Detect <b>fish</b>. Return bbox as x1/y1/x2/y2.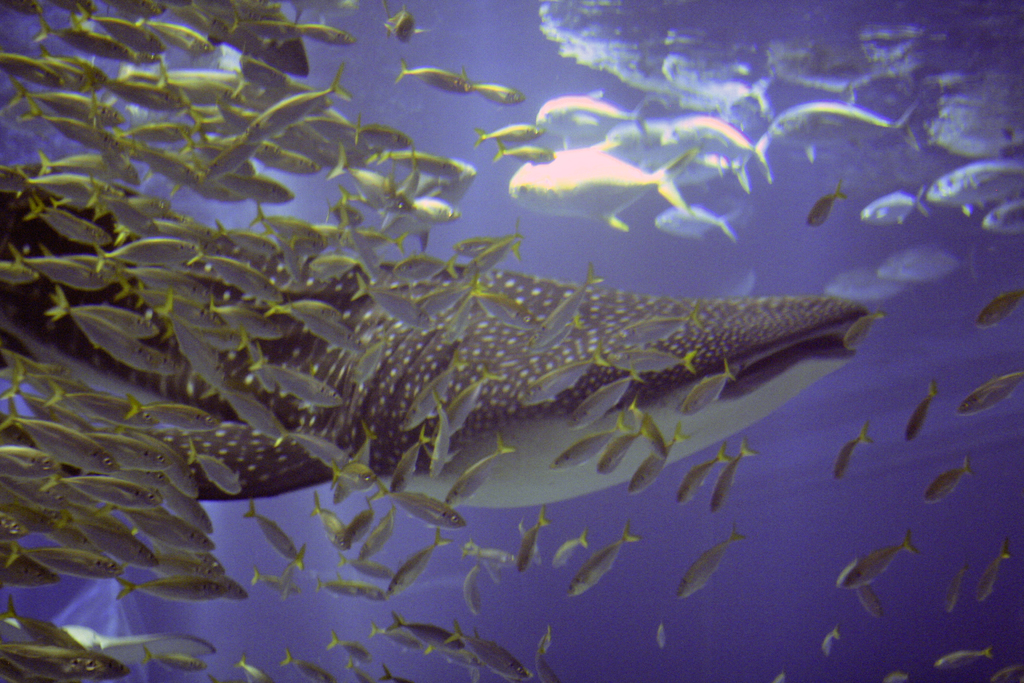
640/404/670/459.
